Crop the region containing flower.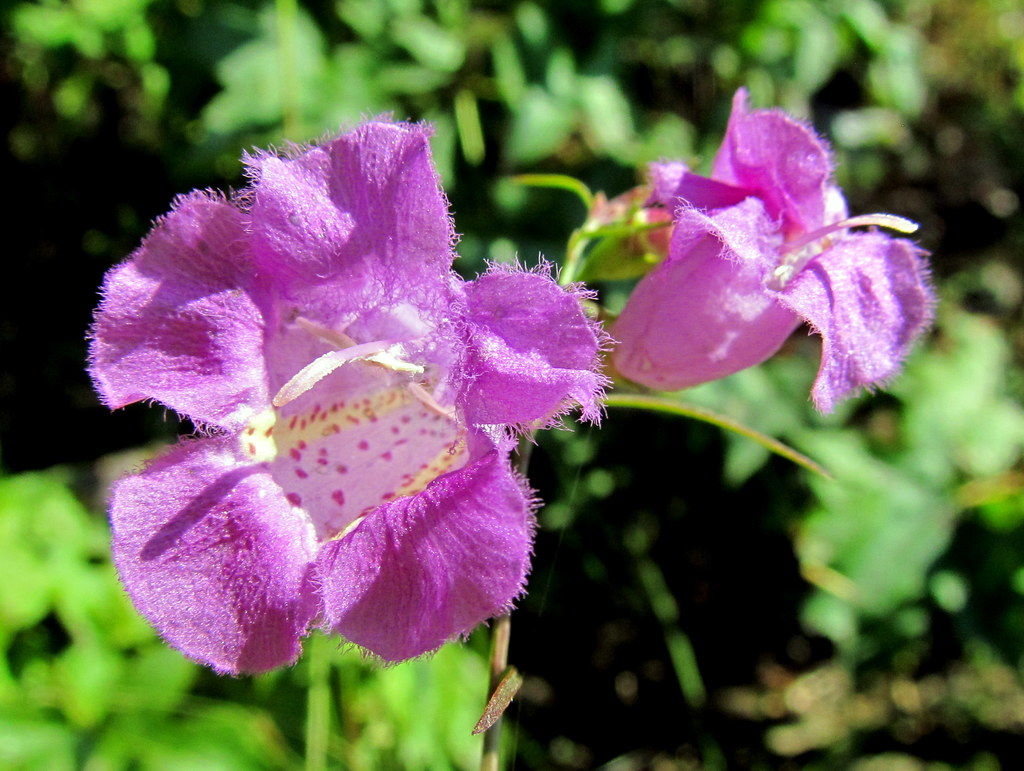
Crop region: x1=602, y1=82, x2=936, y2=417.
